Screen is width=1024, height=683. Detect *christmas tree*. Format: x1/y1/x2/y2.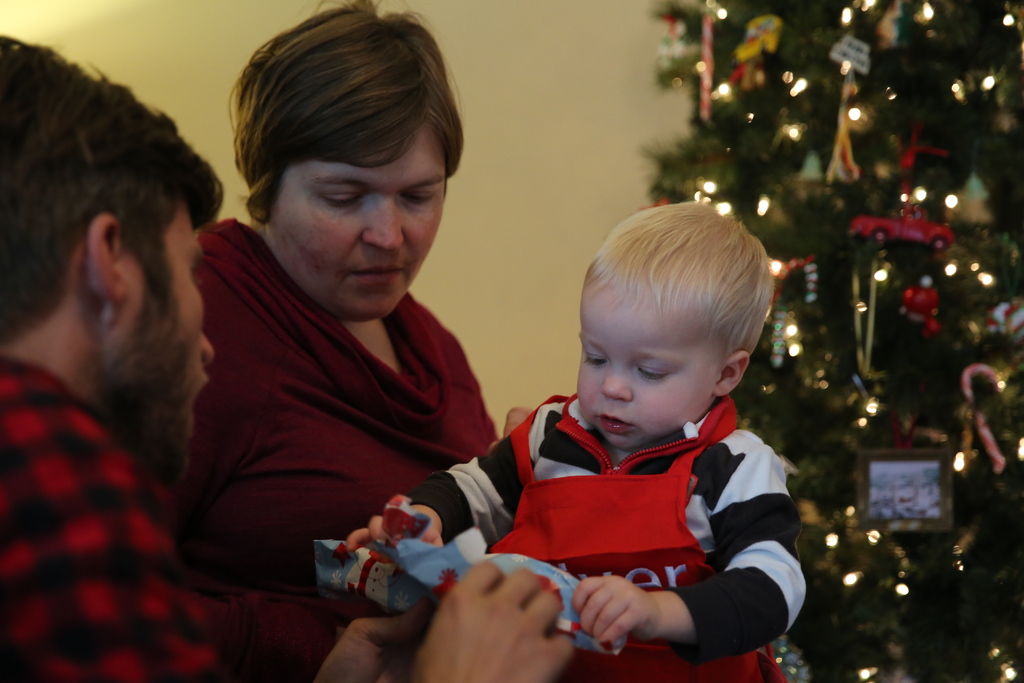
637/0/1023/682.
